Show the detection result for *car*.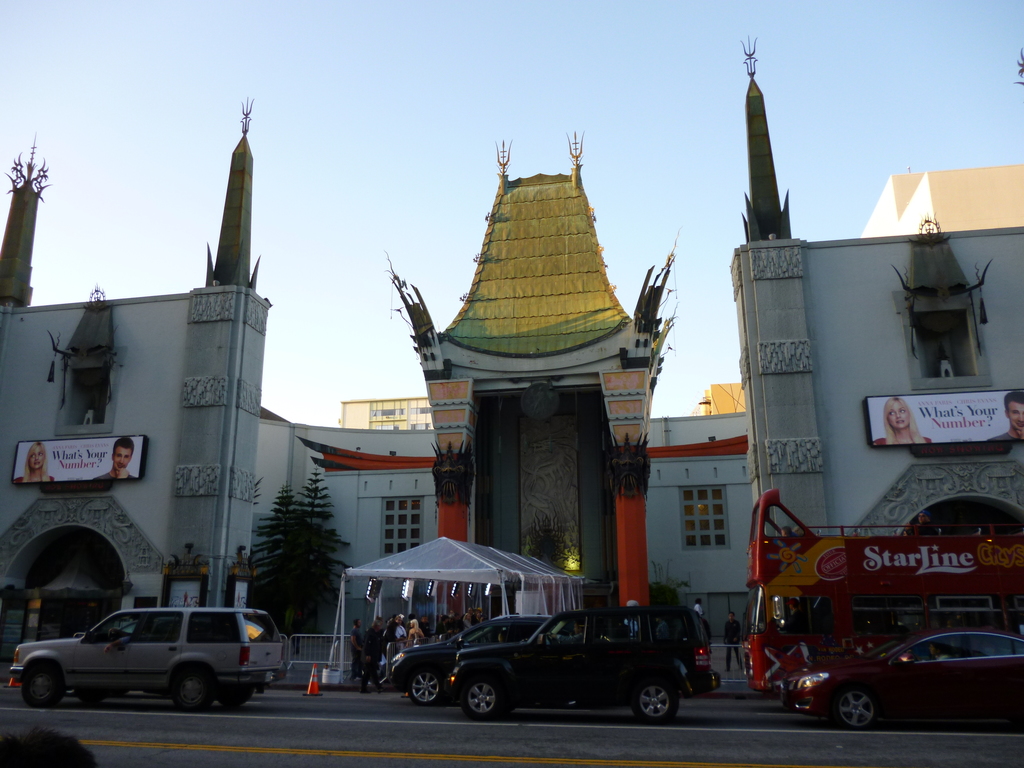
box=[441, 601, 723, 716].
